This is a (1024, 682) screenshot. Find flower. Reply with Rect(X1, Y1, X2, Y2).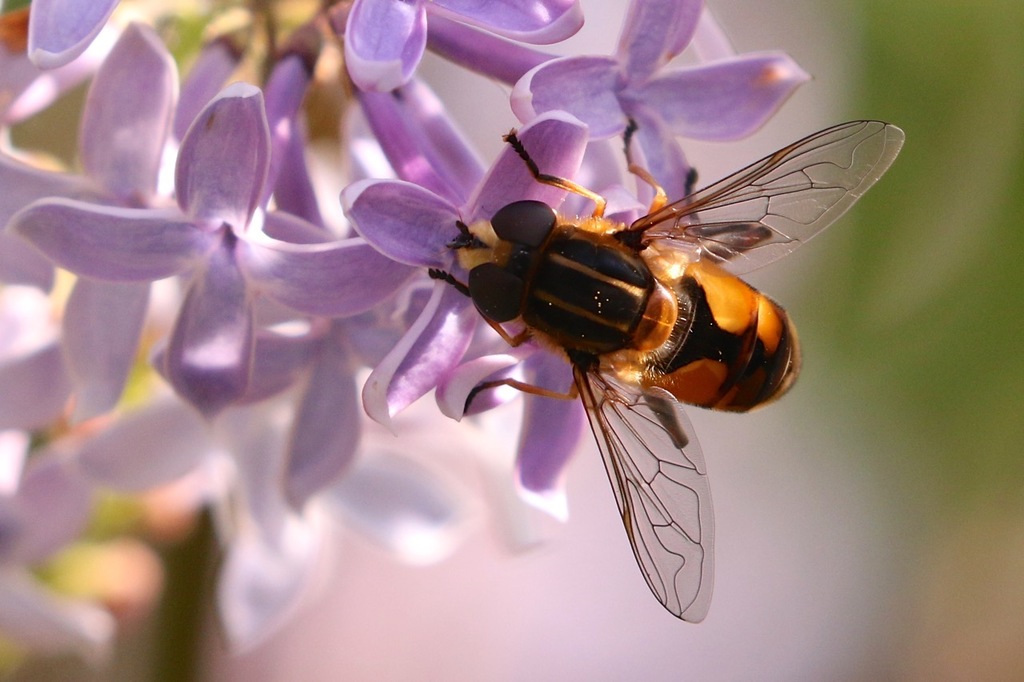
Rect(0, 0, 820, 681).
